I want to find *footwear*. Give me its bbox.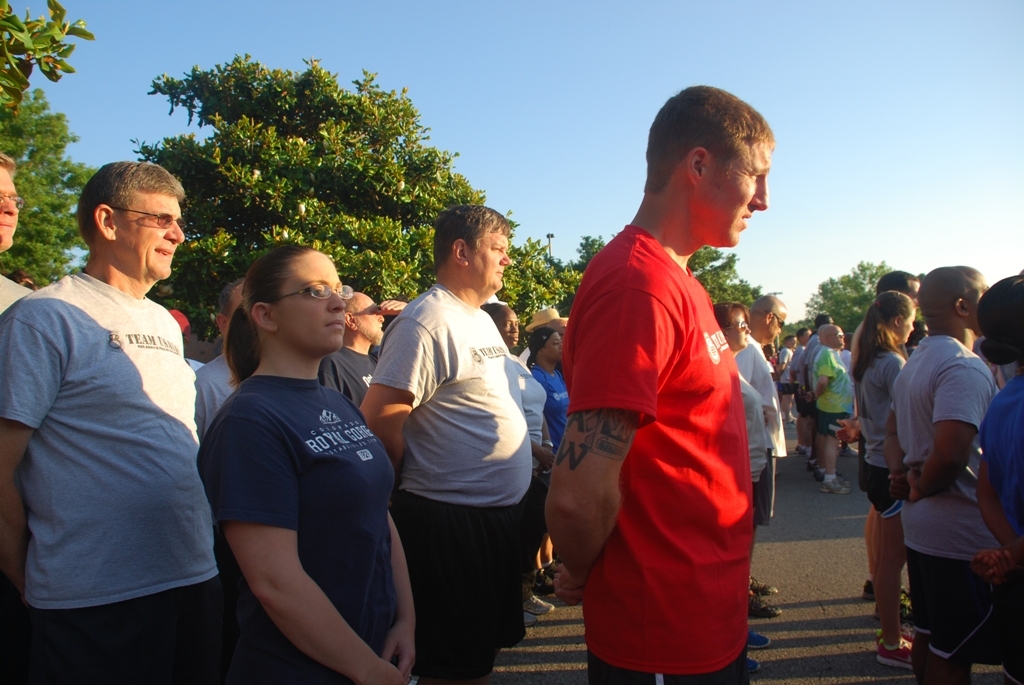
(left=876, top=598, right=911, bottom=622).
